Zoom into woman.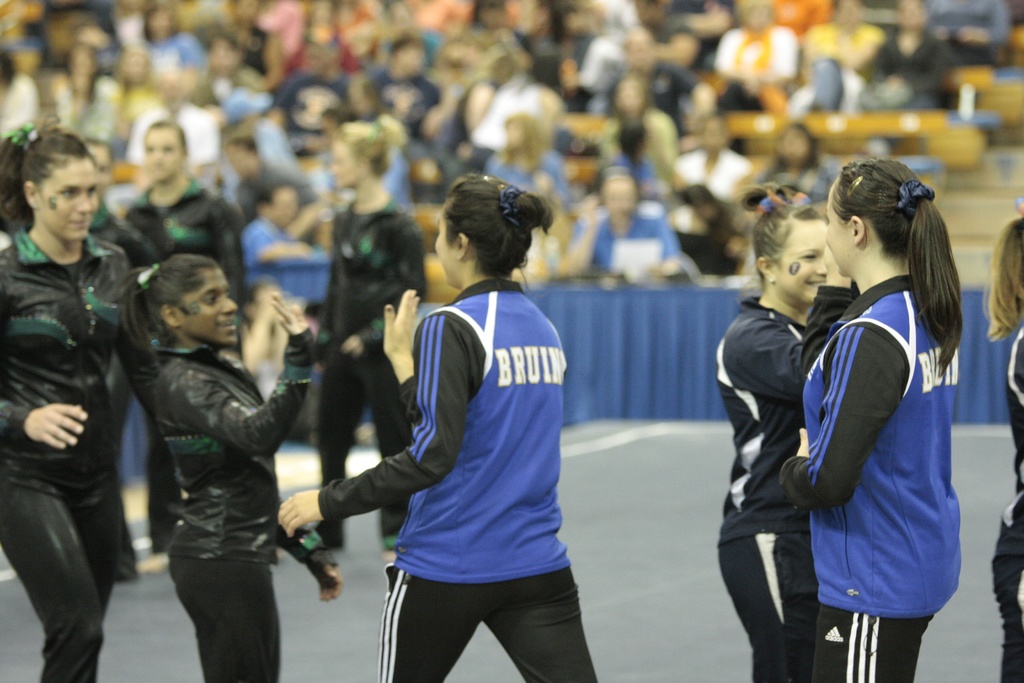
Zoom target: [276, 176, 598, 682].
